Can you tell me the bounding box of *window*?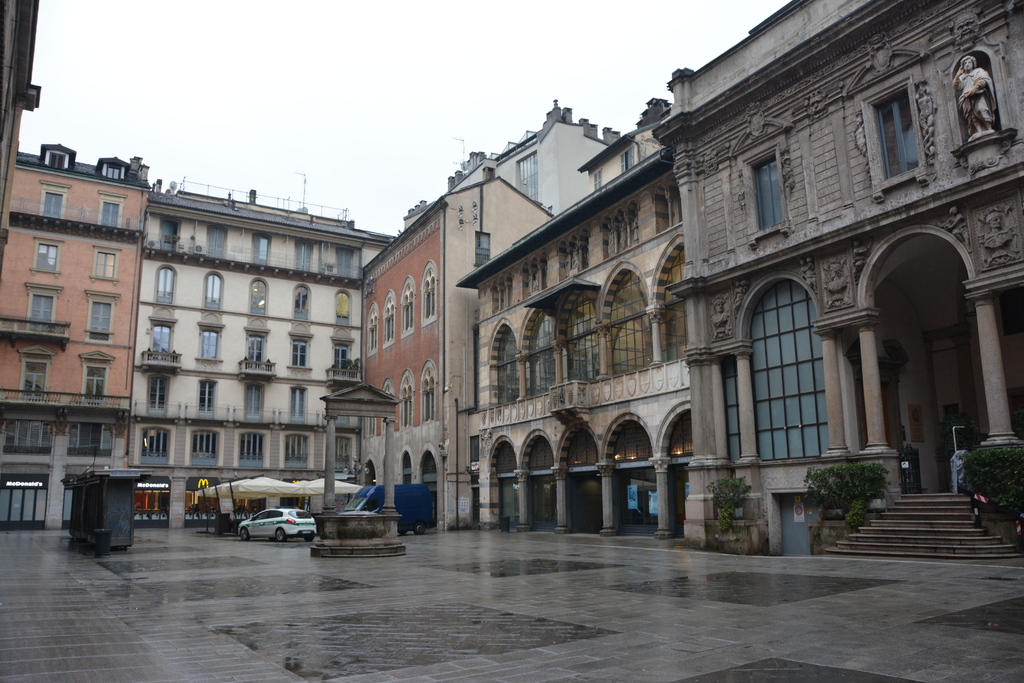
BBox(156, 220, 179, 254).
